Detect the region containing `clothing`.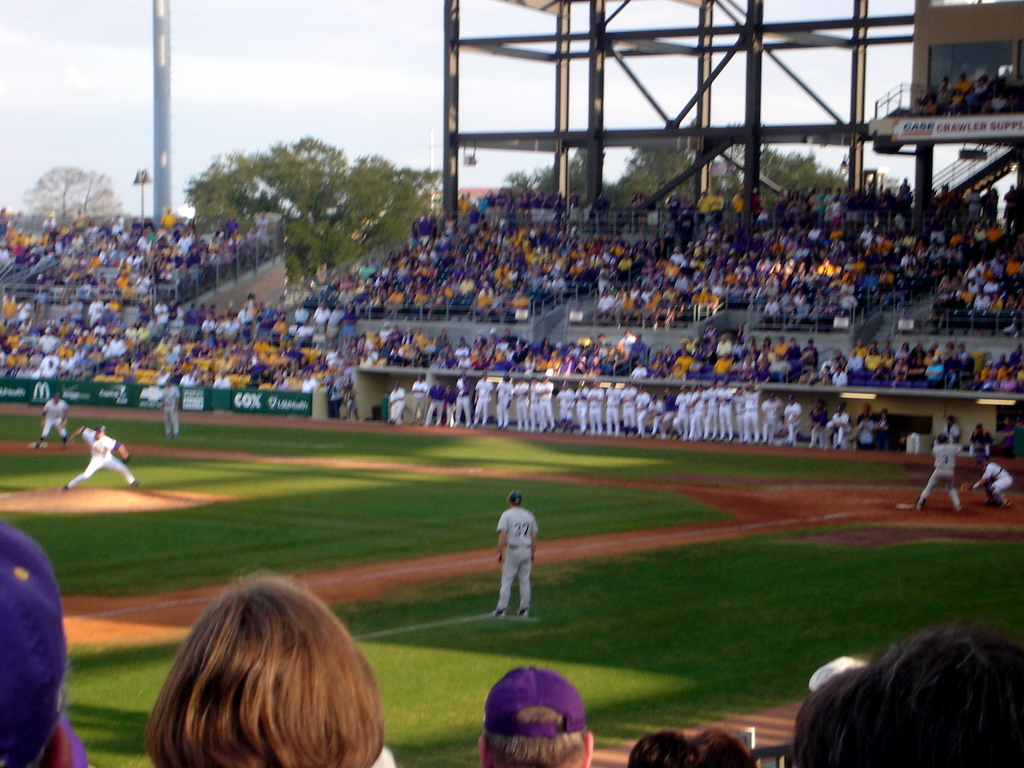
left=776, top=399, right=808, bottom=452.
